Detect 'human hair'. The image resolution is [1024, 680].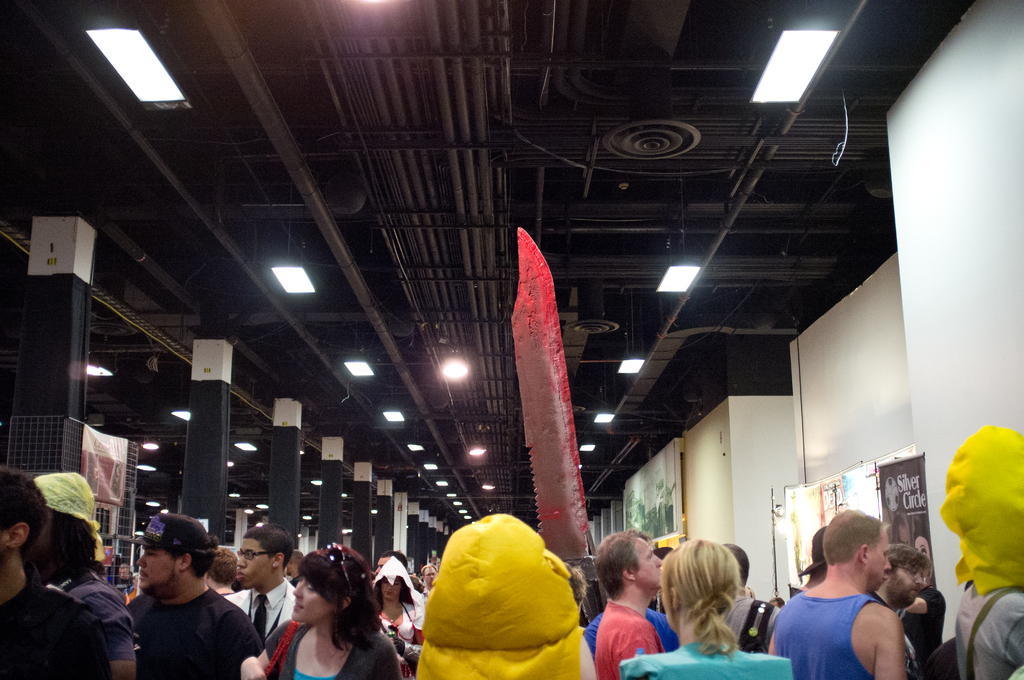
[left=669, top=551, right=768, bottom=661].
